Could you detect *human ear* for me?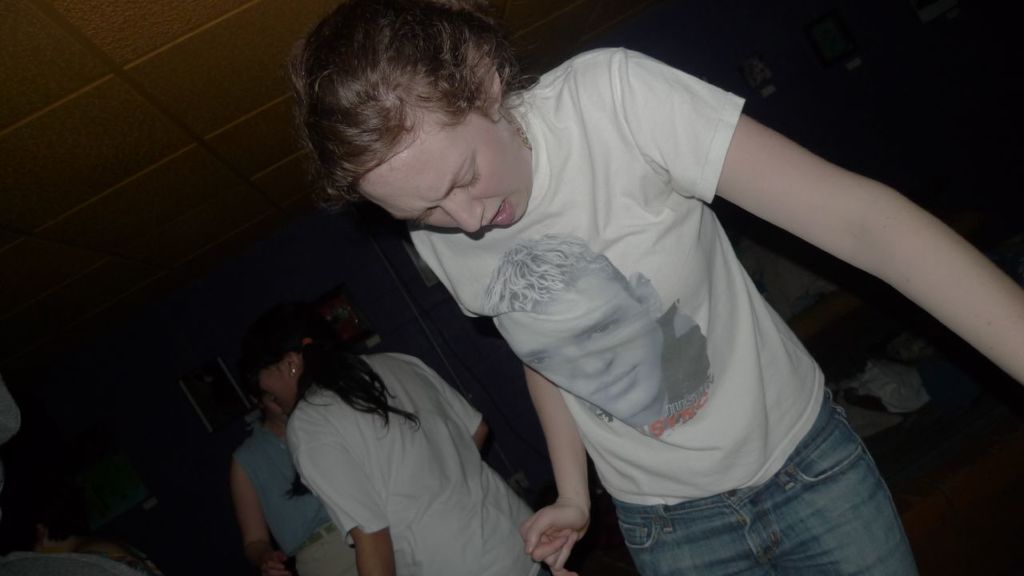
Detection result: detection(467, 54, 502, 114).
